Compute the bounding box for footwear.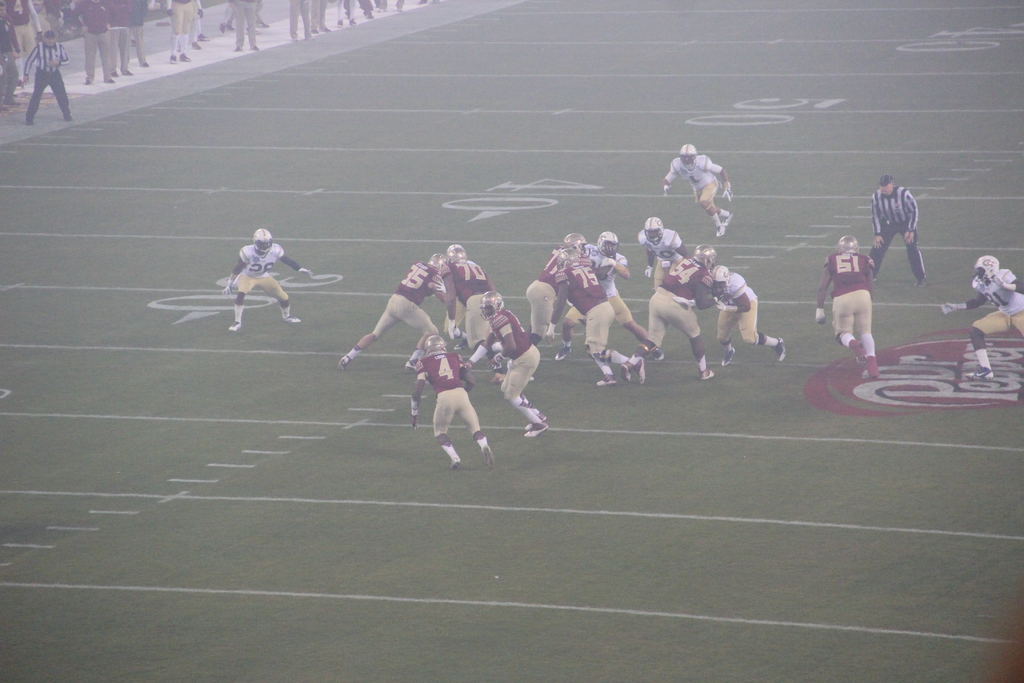
rect(527, 373, 537, 383).
